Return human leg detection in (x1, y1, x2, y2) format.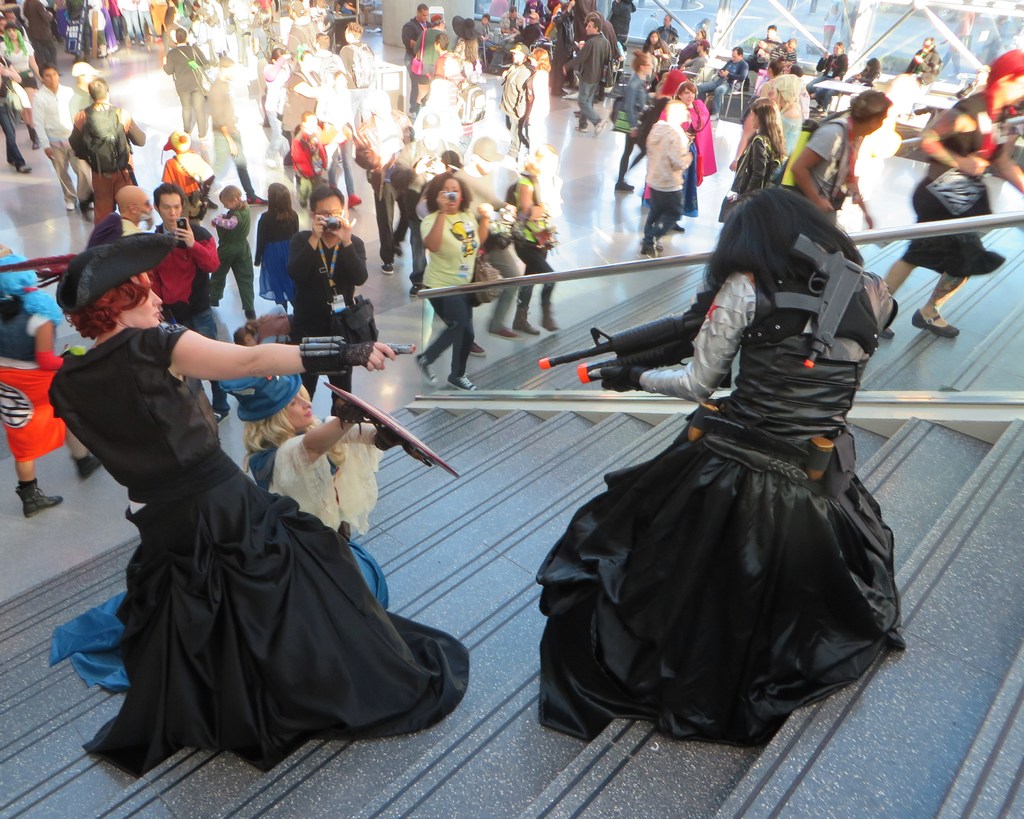
(614, 134, 648, 194).
